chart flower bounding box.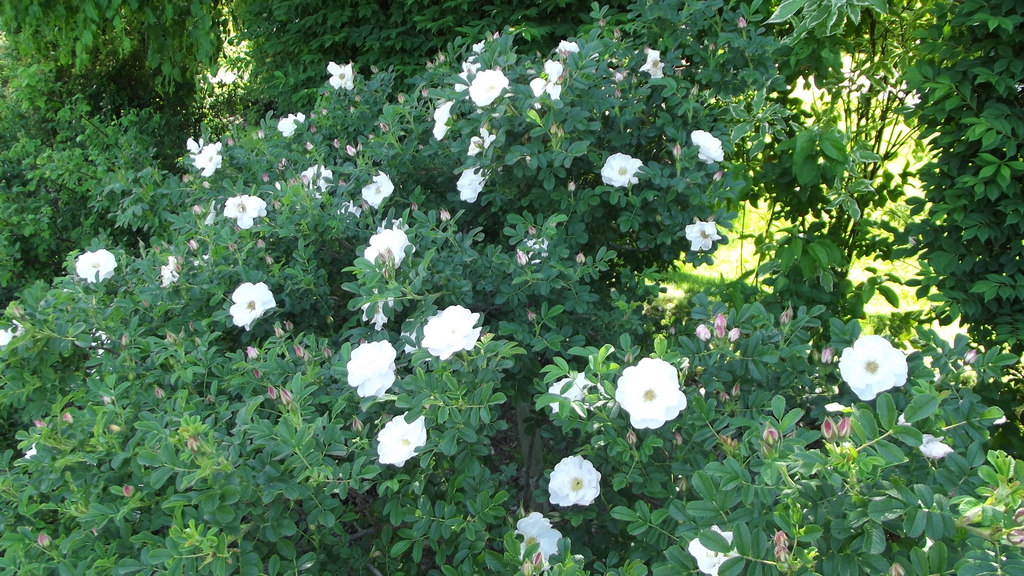
Charted: region(256, 239, 266, 250).
